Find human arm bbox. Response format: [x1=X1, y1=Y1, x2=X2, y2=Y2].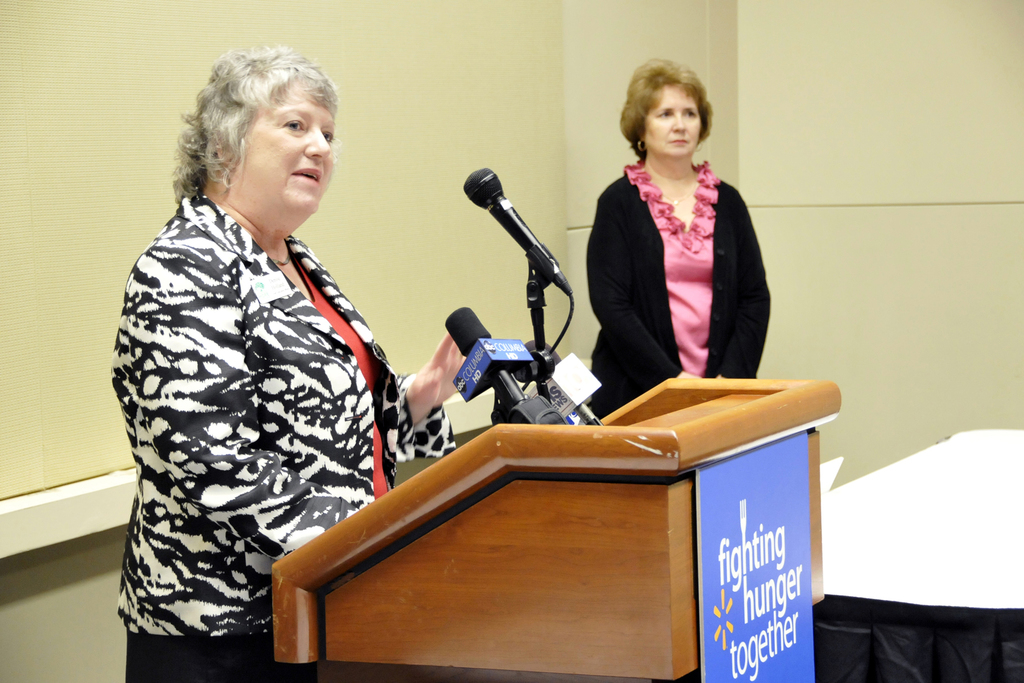
[x1=719, y1=206, x2=778, y2=391].
